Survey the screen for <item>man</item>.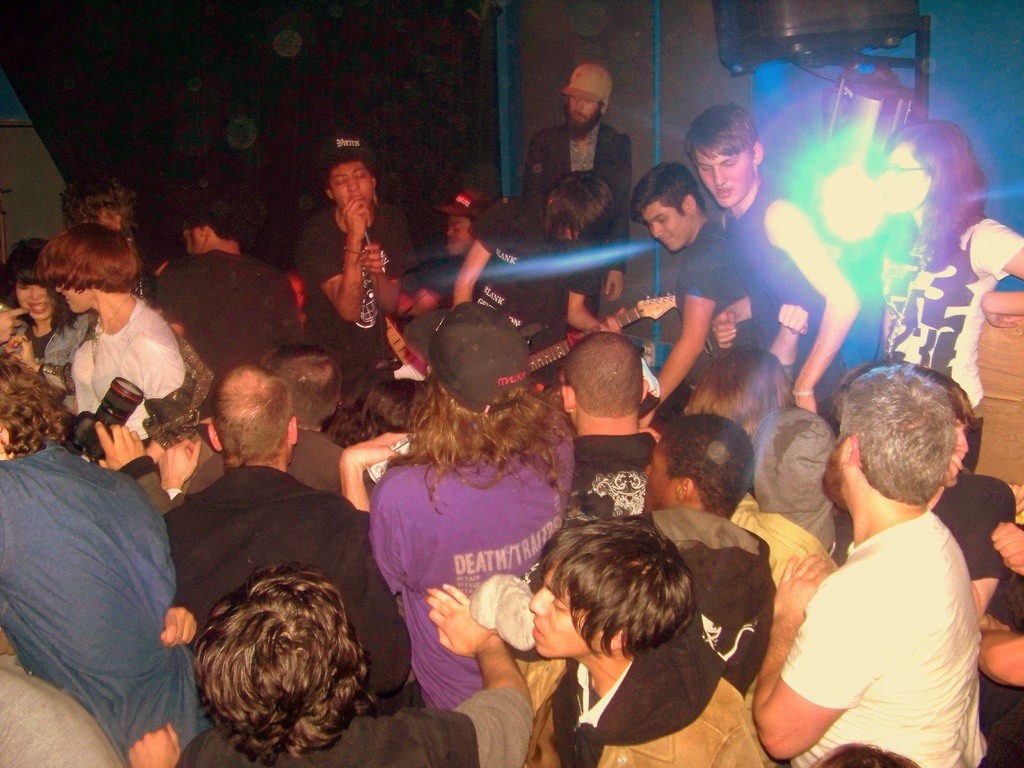
Survey found: [452, 165, 627, 388].
